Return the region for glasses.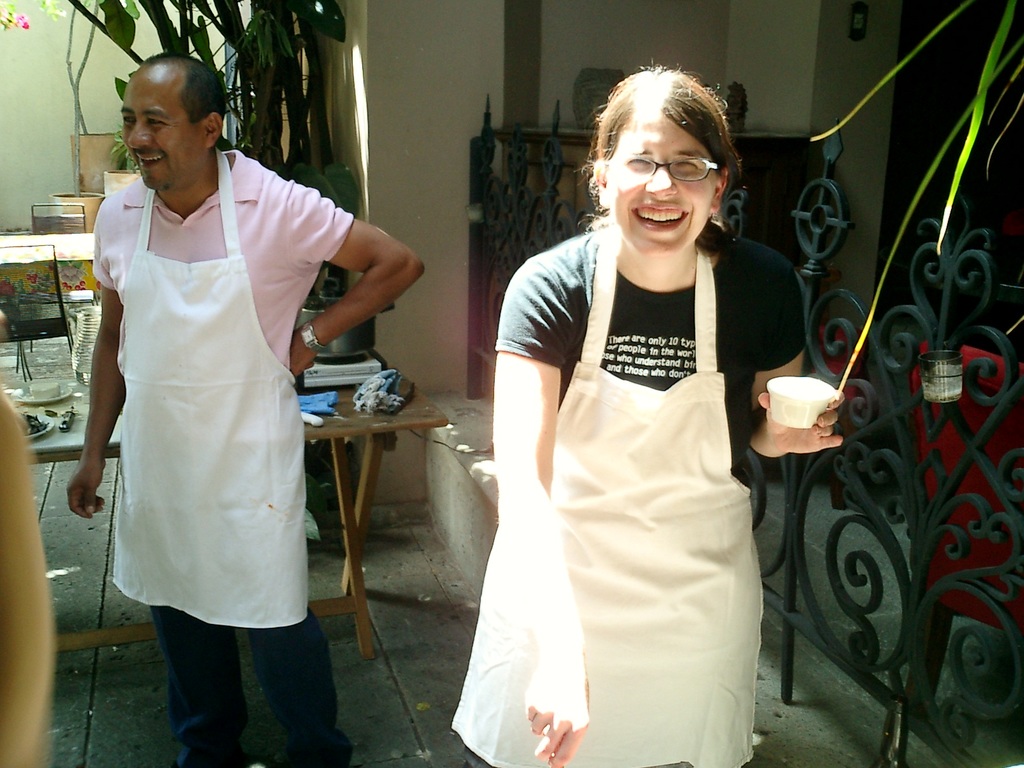
crop(602, 141, 732, 200).
